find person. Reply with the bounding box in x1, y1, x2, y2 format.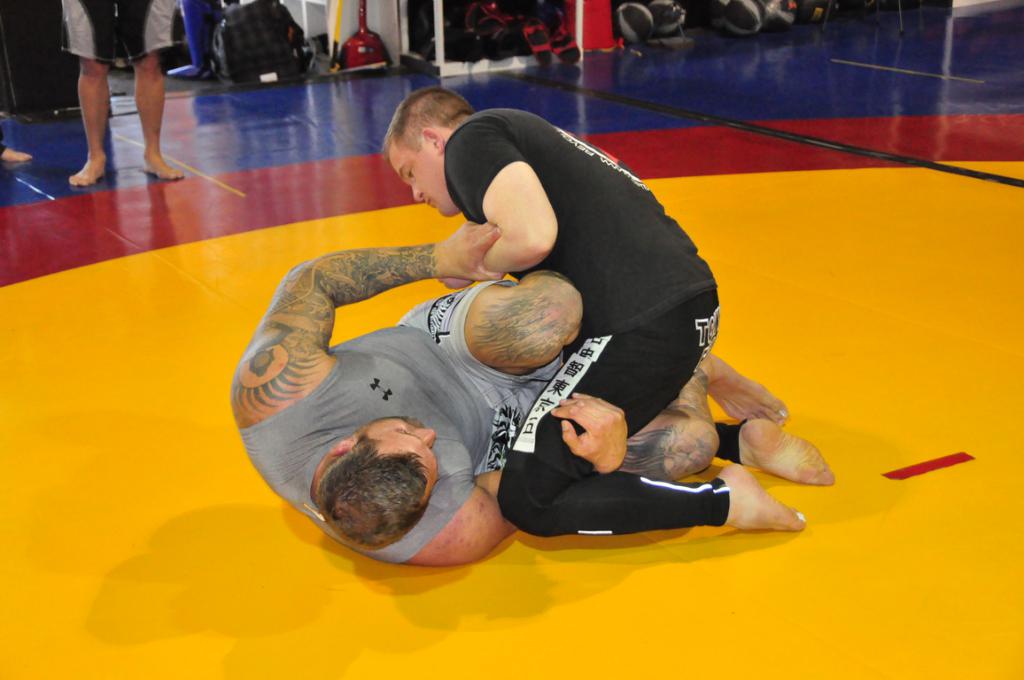
236, 220, 788, 564.
